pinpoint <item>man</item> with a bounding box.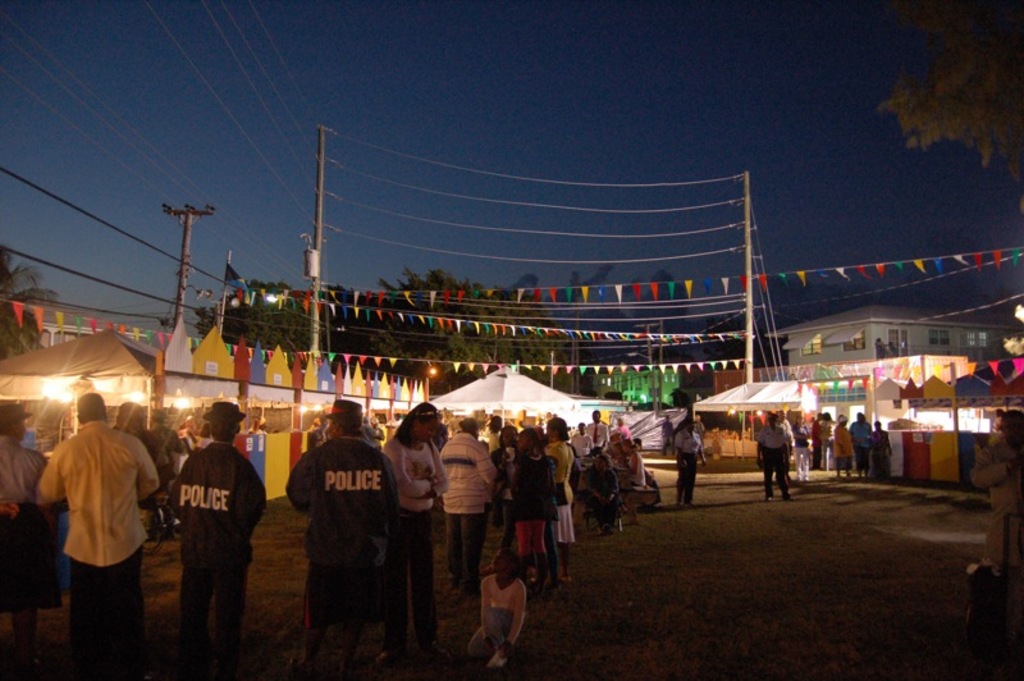
[left=166, top=402, right=265, bottom=667].
